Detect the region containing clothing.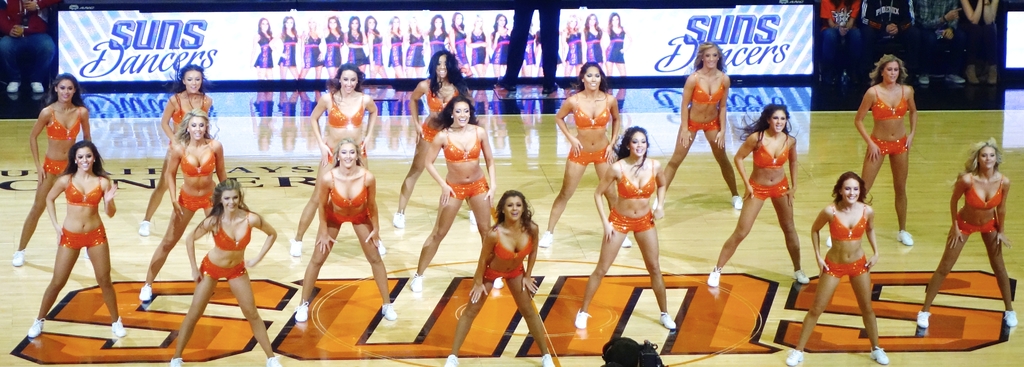
{"left": 330, "top": 30, "right": 342, "bottom": 62}.
